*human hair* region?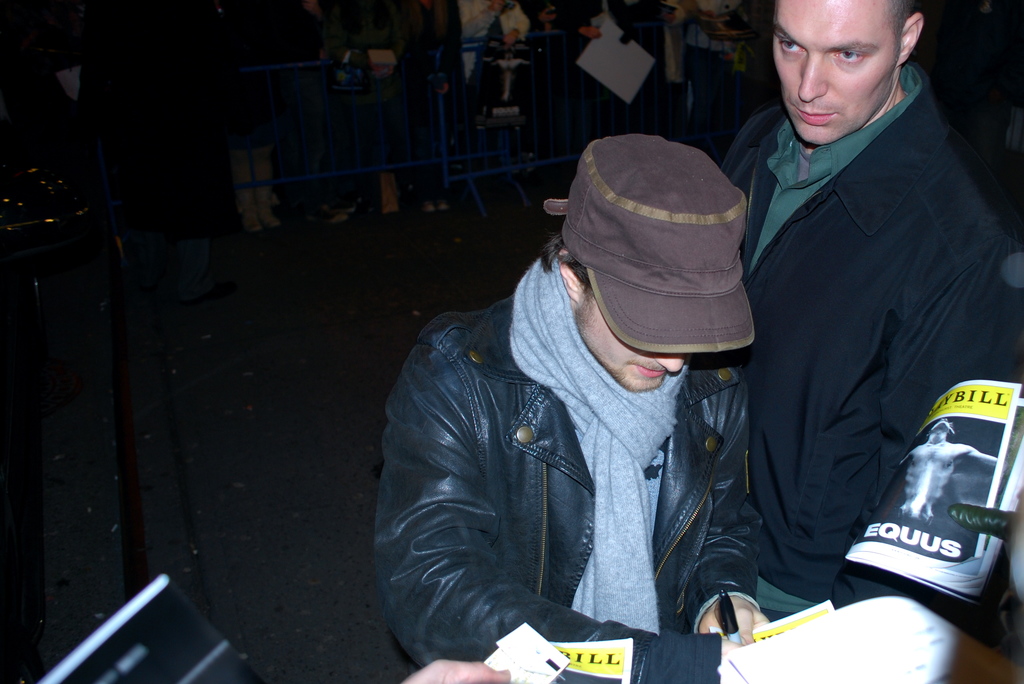
(x1=543, y1=232, x2=592, y2=296)
